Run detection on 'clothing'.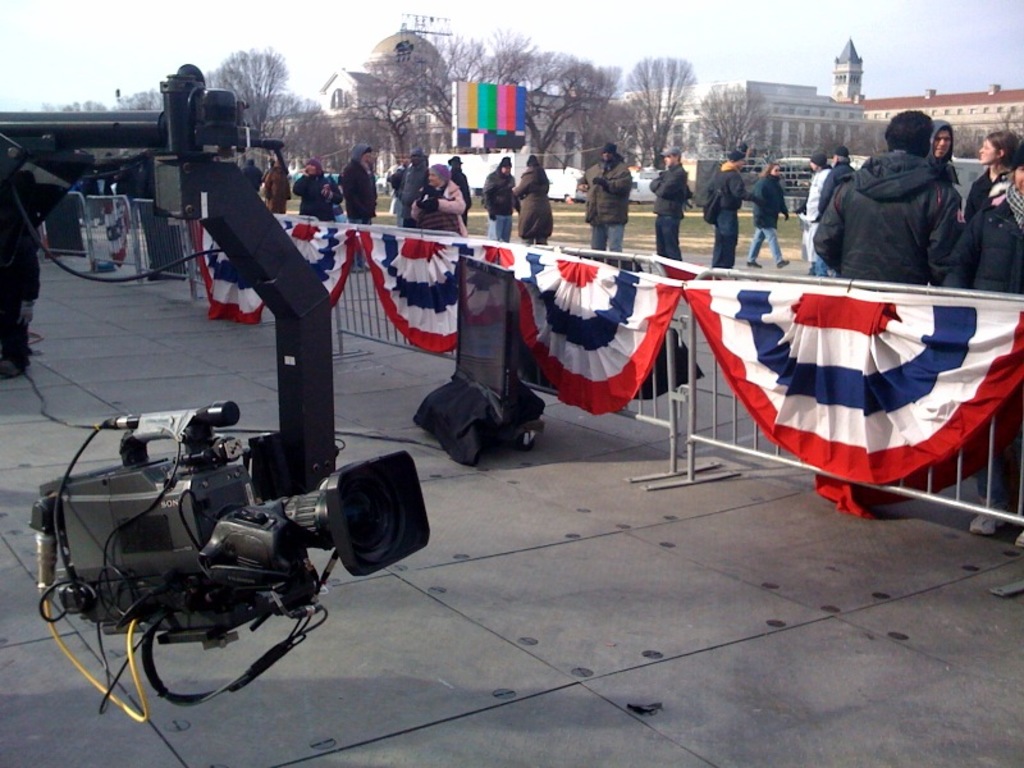
Result: 407, 173, 470, 228.
